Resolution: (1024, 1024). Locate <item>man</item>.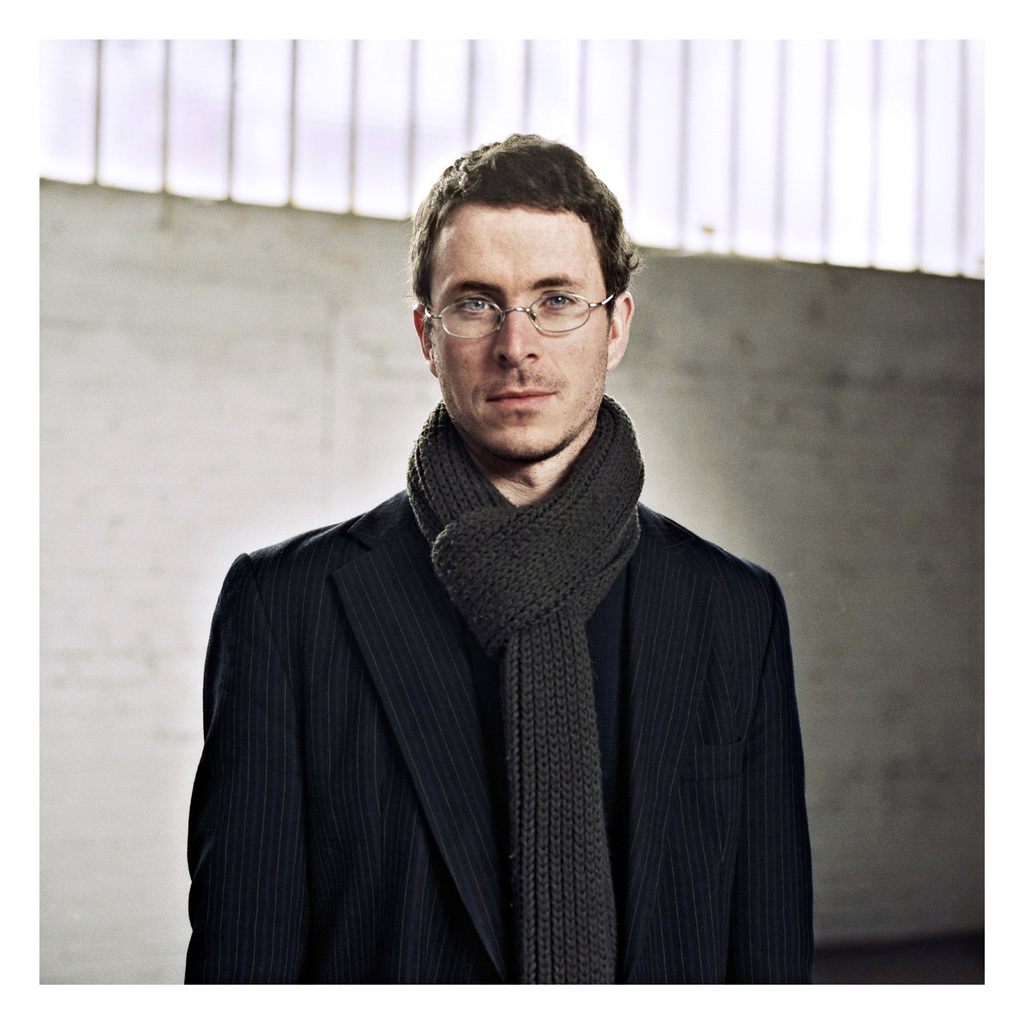
rect(177, 140, 841, 1001).
